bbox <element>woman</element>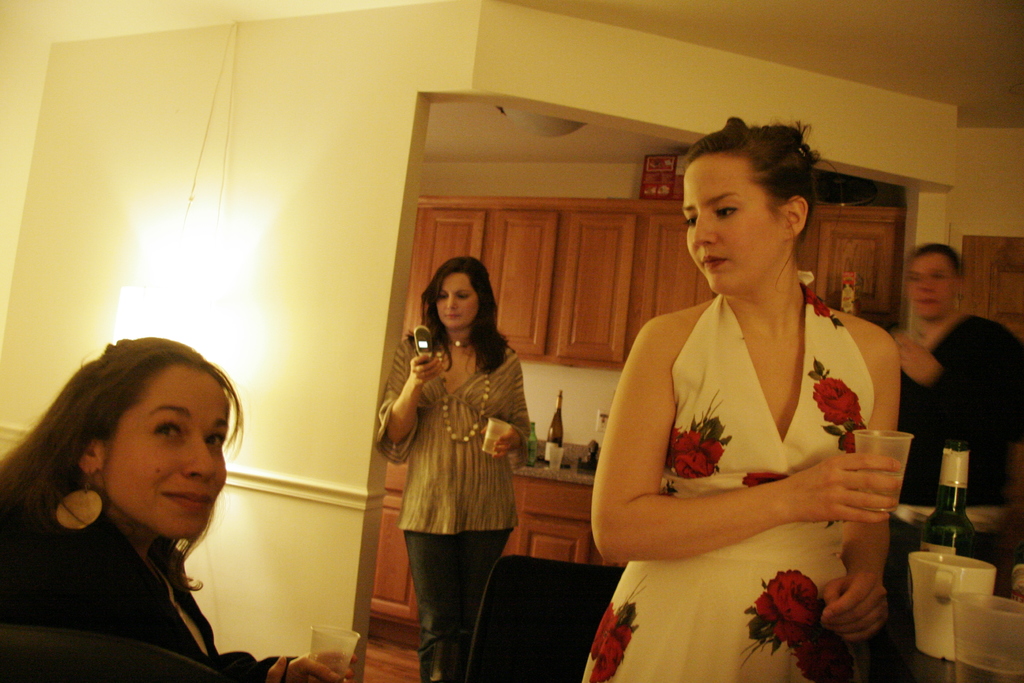
locate(0, 334, 356, 682)
